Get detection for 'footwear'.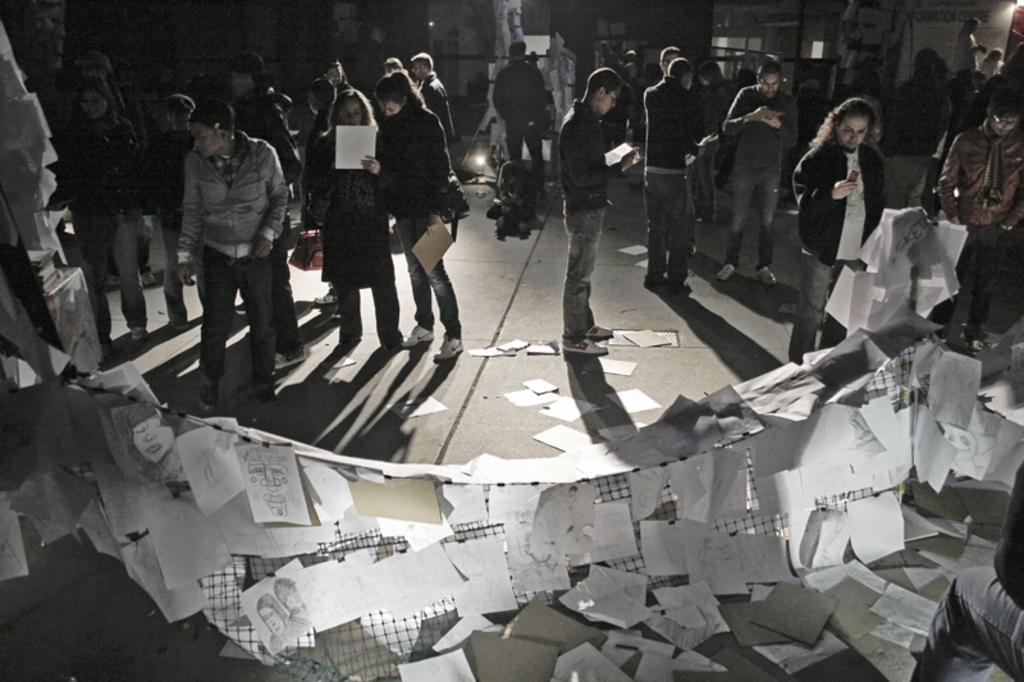
Detection: box(640, 270, 664, 288).
